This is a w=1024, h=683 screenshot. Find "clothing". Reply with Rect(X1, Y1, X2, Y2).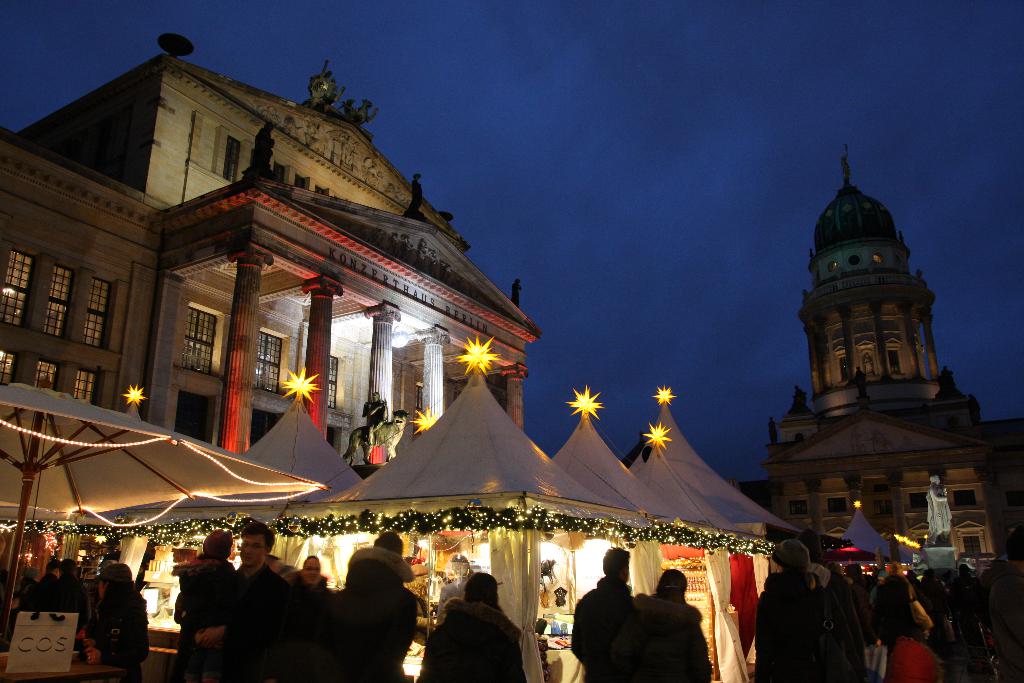
Rect(639, 593, 710, 682).
